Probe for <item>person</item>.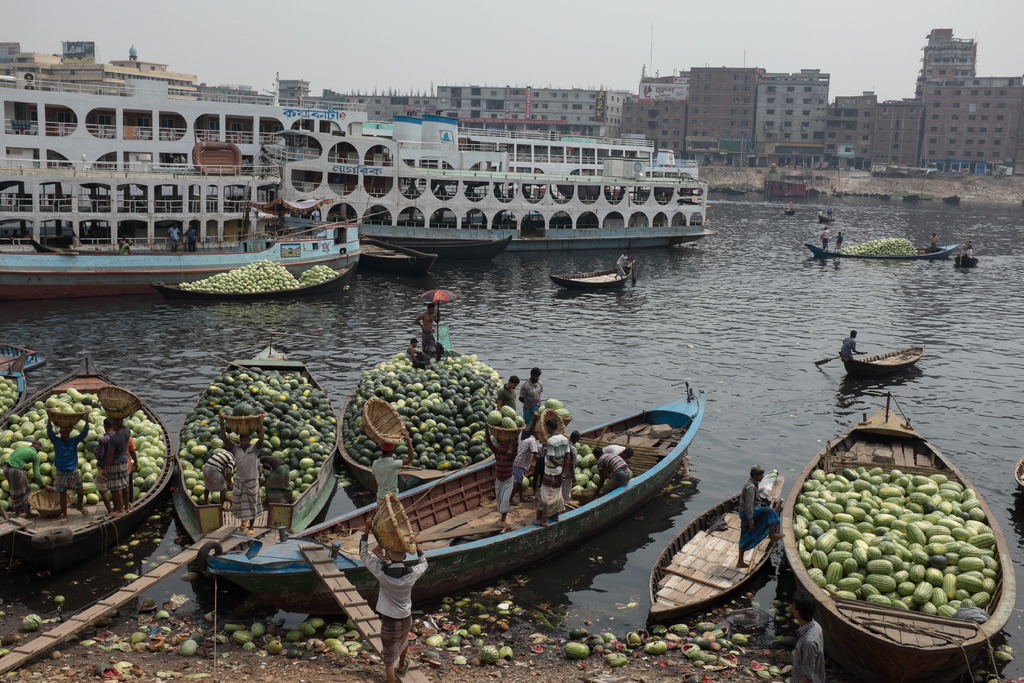
Probe result: {"left": 819, "top": 226, "right": 832, "bottom": 252}.
